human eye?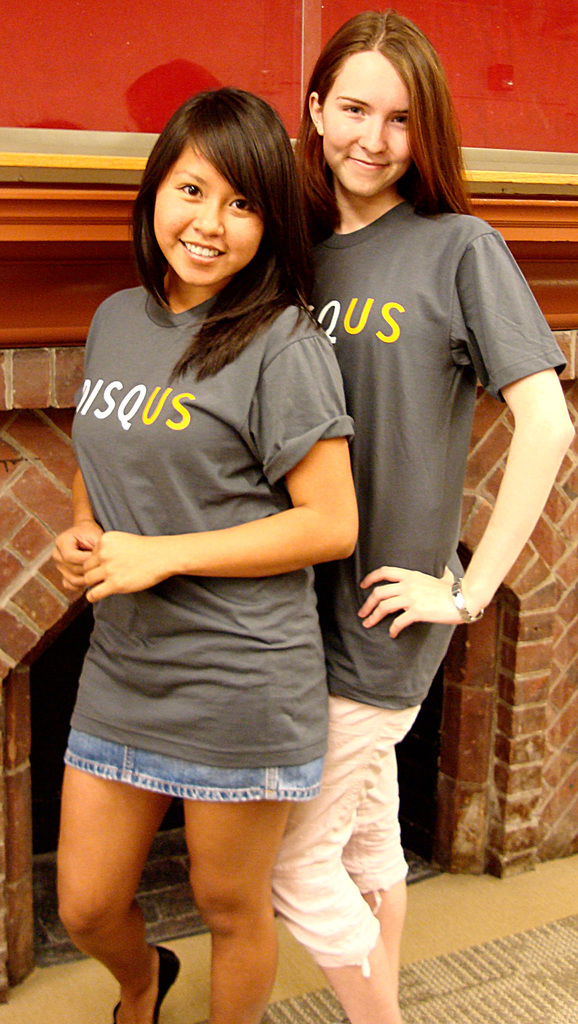
rect(339, 99, 365, 120)
